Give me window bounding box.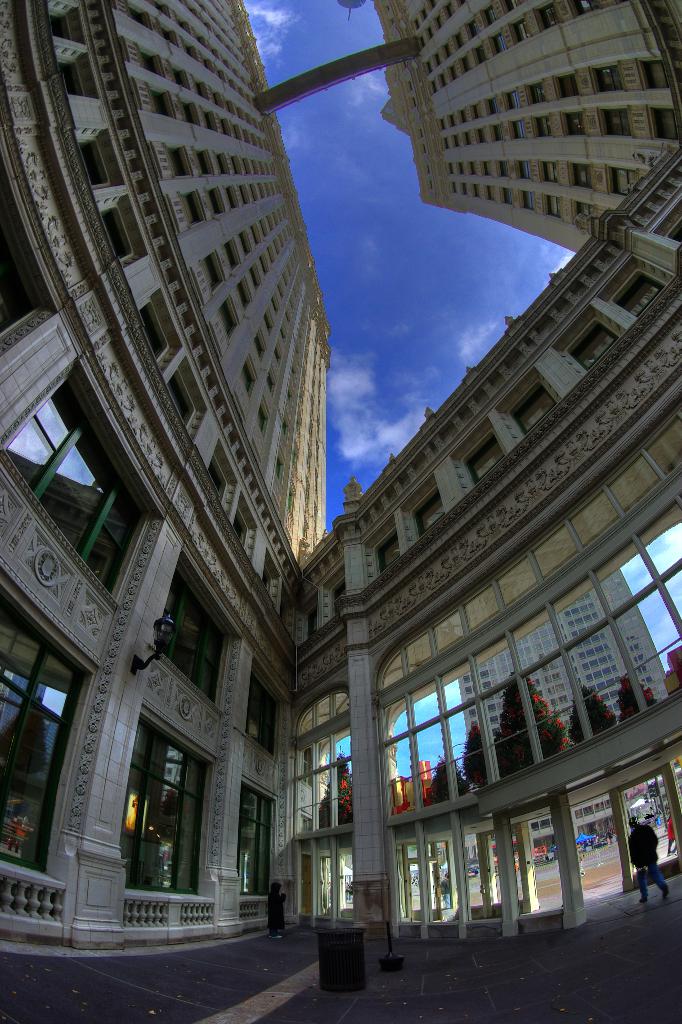
[2, 365, 164, 608].
